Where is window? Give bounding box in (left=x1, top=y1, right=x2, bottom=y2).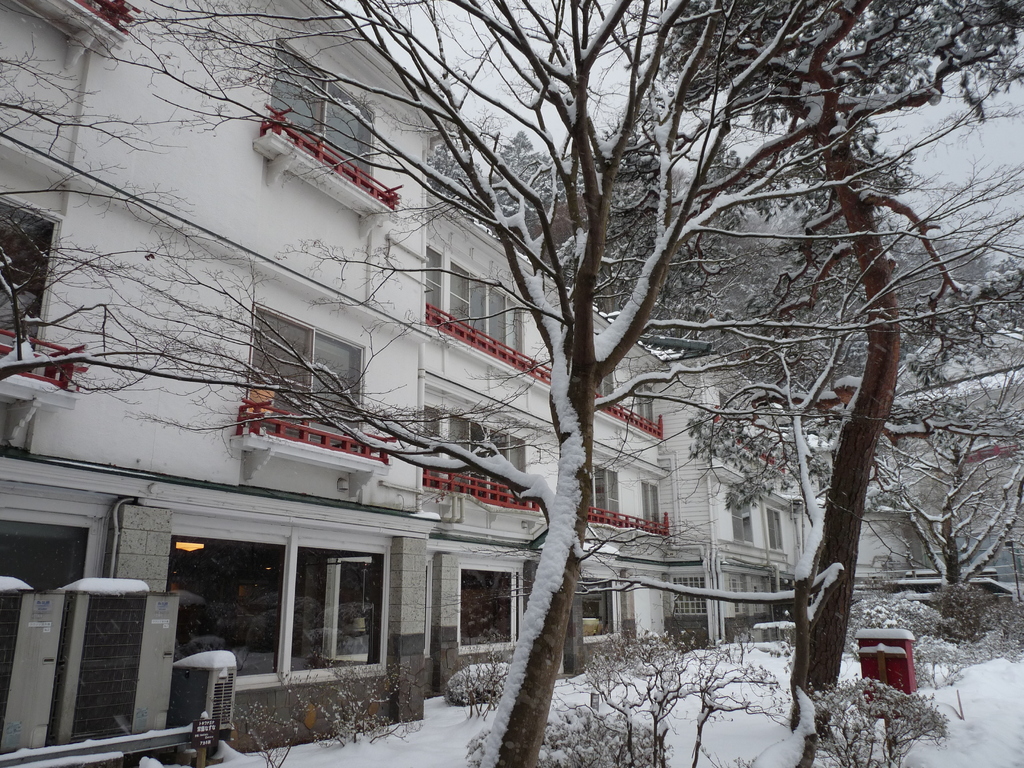
(left=754, top=578, right=766, bottom=616).
